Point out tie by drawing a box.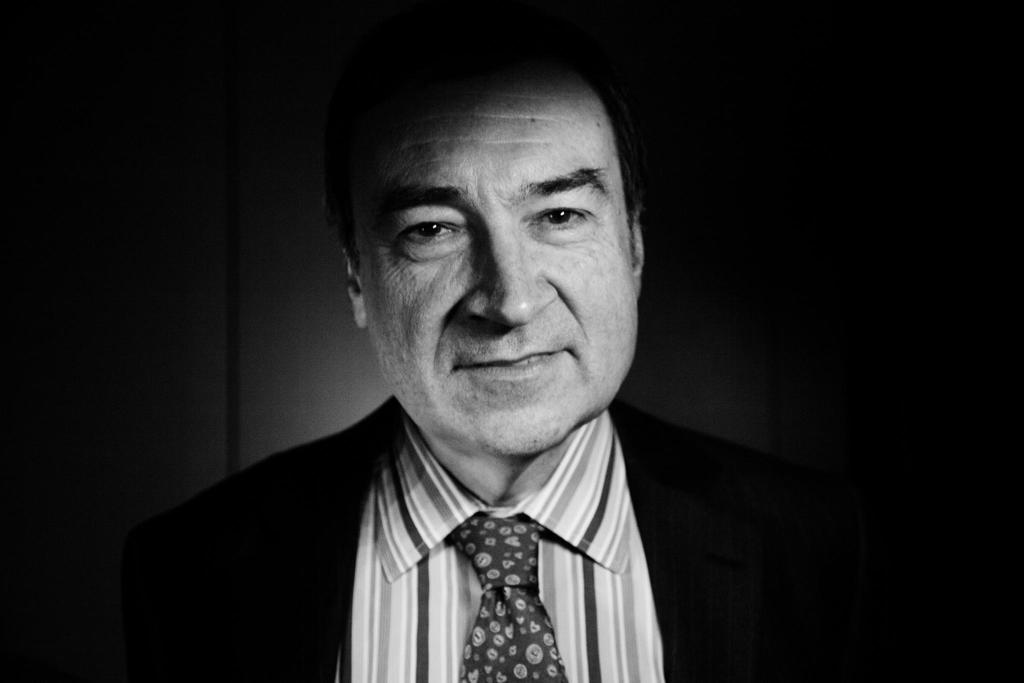
left=441, top=511, right=579, bottom=682.
